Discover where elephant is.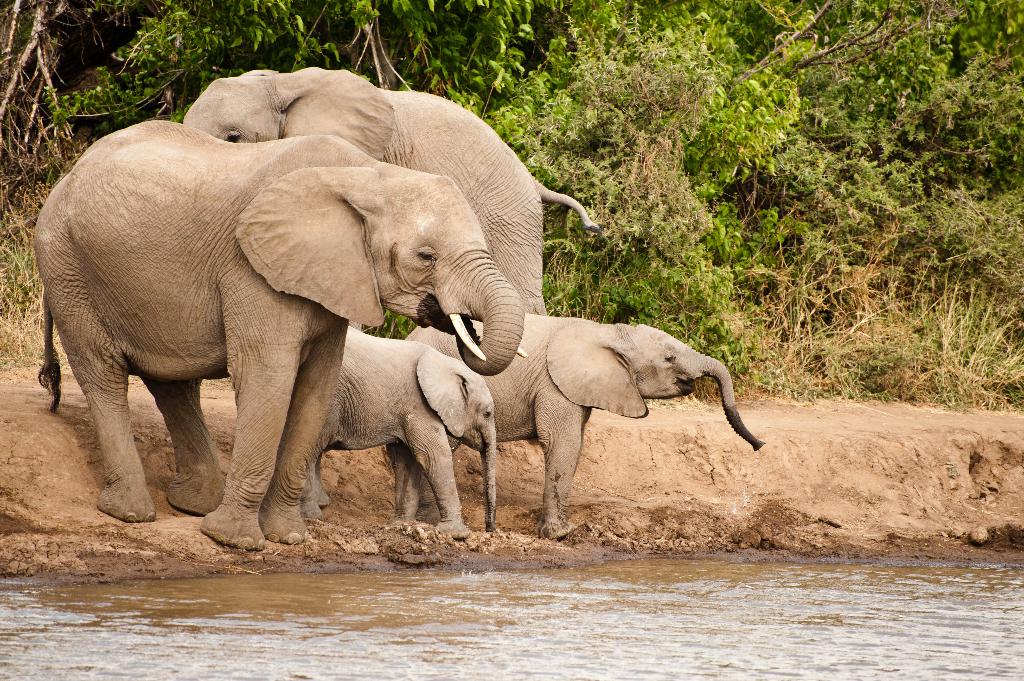
Discovered at <bbox>17, 102, 524, 550</bbox>.
